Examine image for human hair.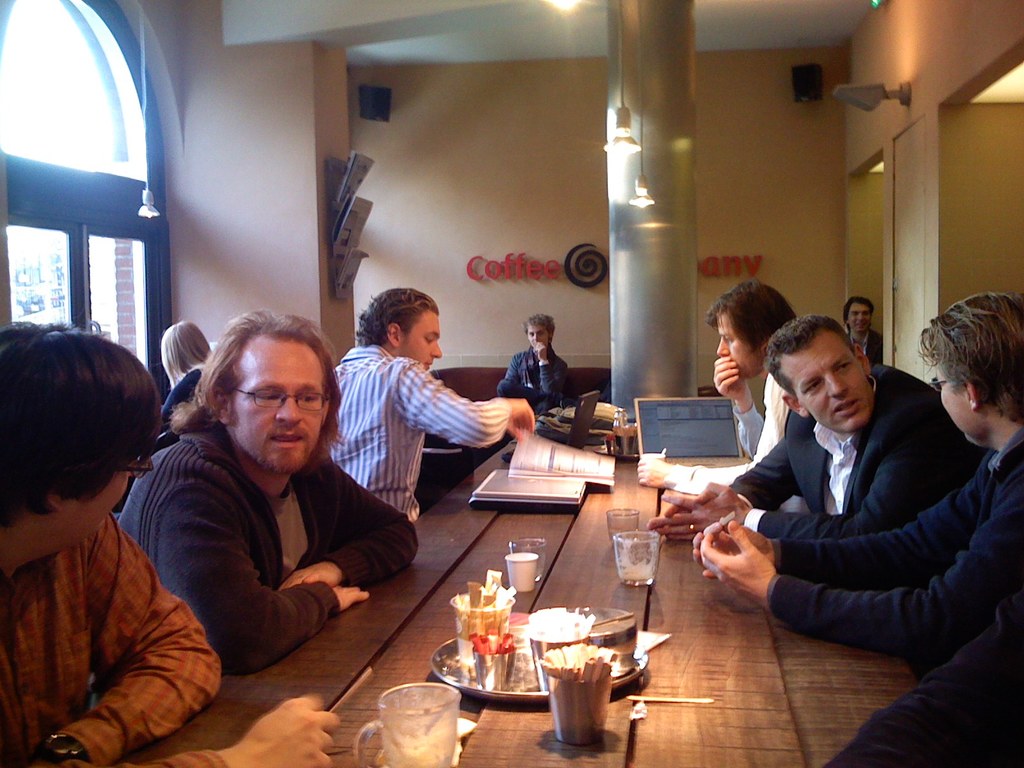
Examination result: locate(916, 289, 1023, 426).
